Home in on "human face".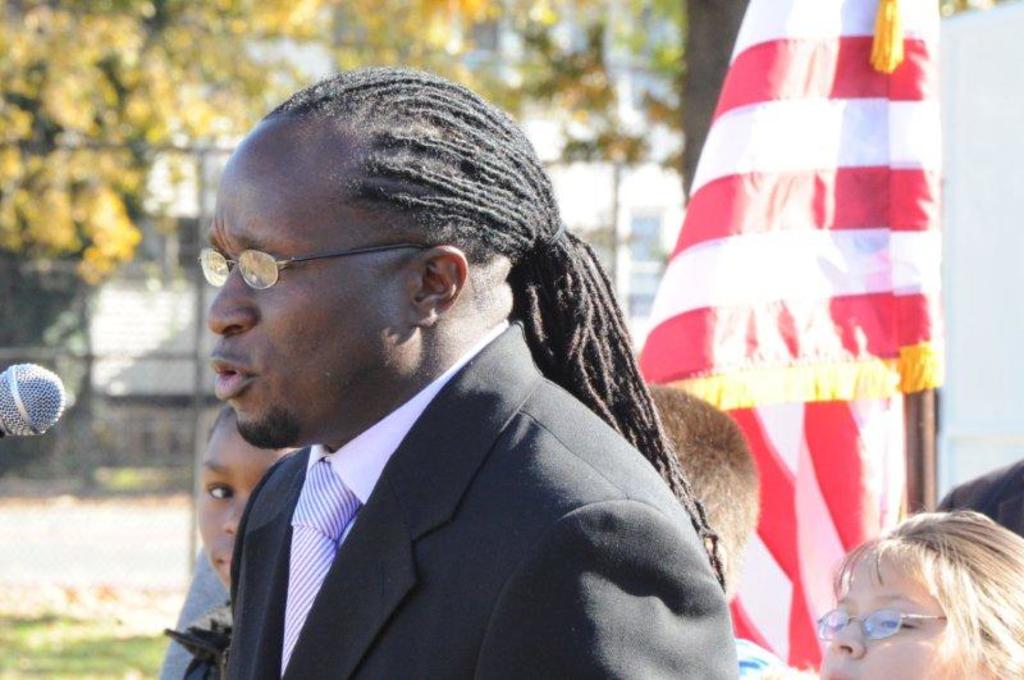
Homed in at l=195, t=109, r=407, b=466.
